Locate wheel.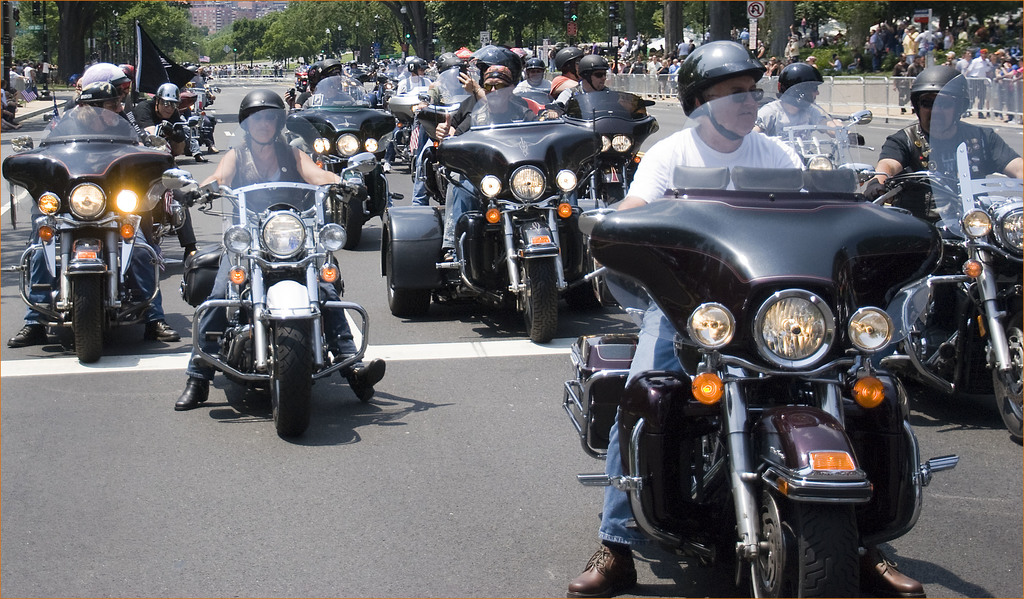
Bounding box: {"x1": 567, "y1": 158, "x2": 642, "y2": 212}.
